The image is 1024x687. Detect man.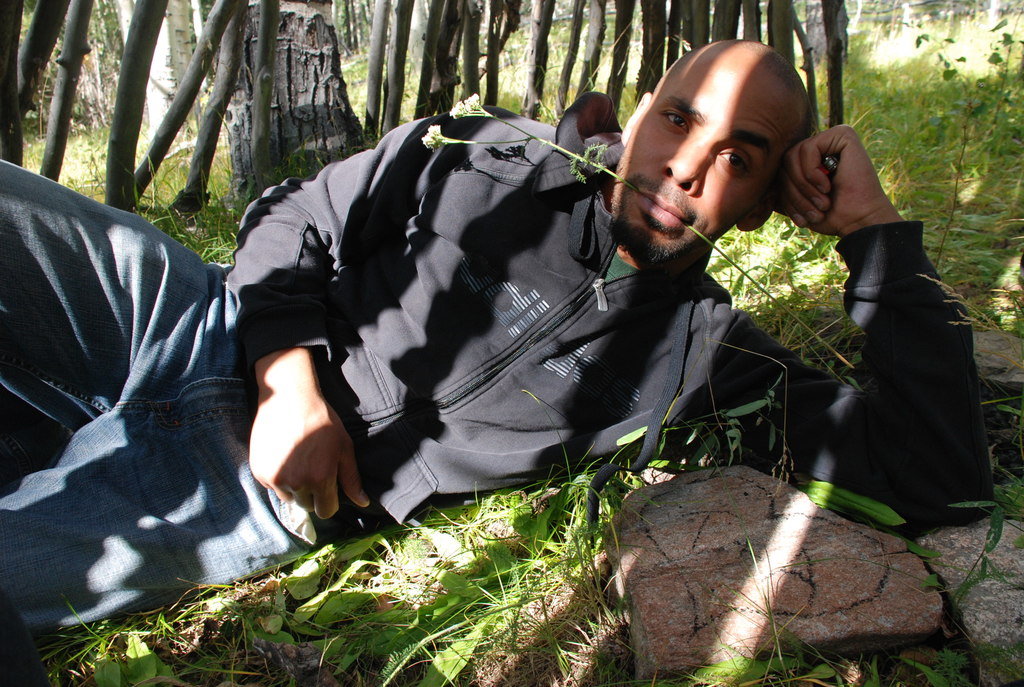
Detection: <region>0, 39, 996, 648</region>.
